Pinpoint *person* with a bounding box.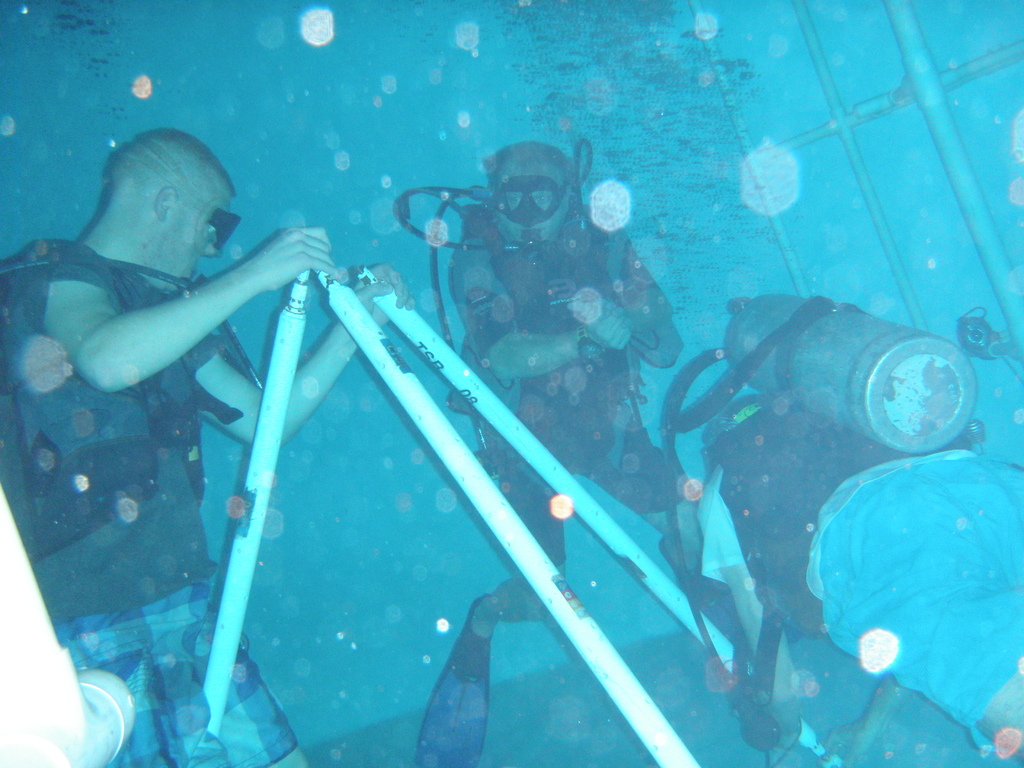
detection(410, 134, 777, 767).
